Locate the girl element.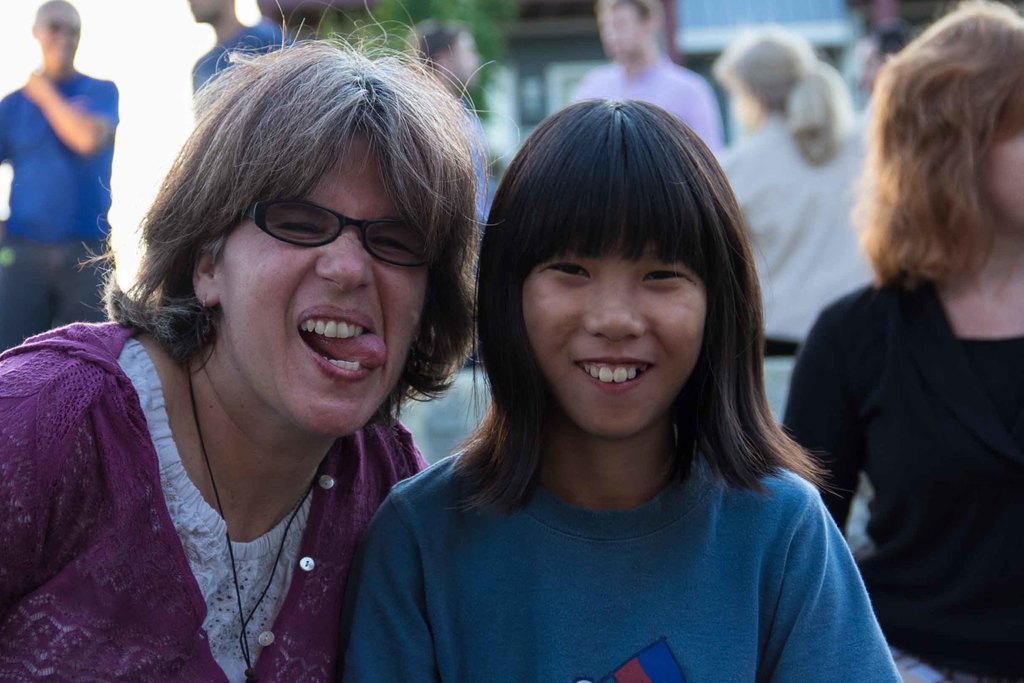
Element bbox: rect(351, 95, 911, 682).
